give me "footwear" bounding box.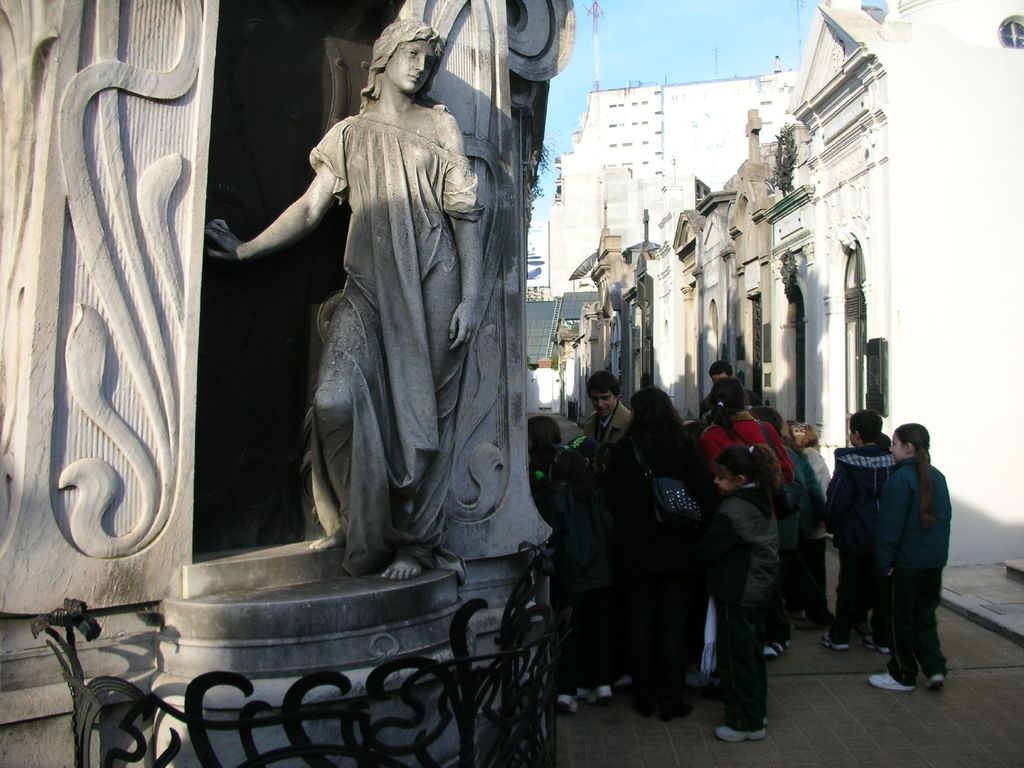
x1=928 y1=671 x2=947 y2=692.
